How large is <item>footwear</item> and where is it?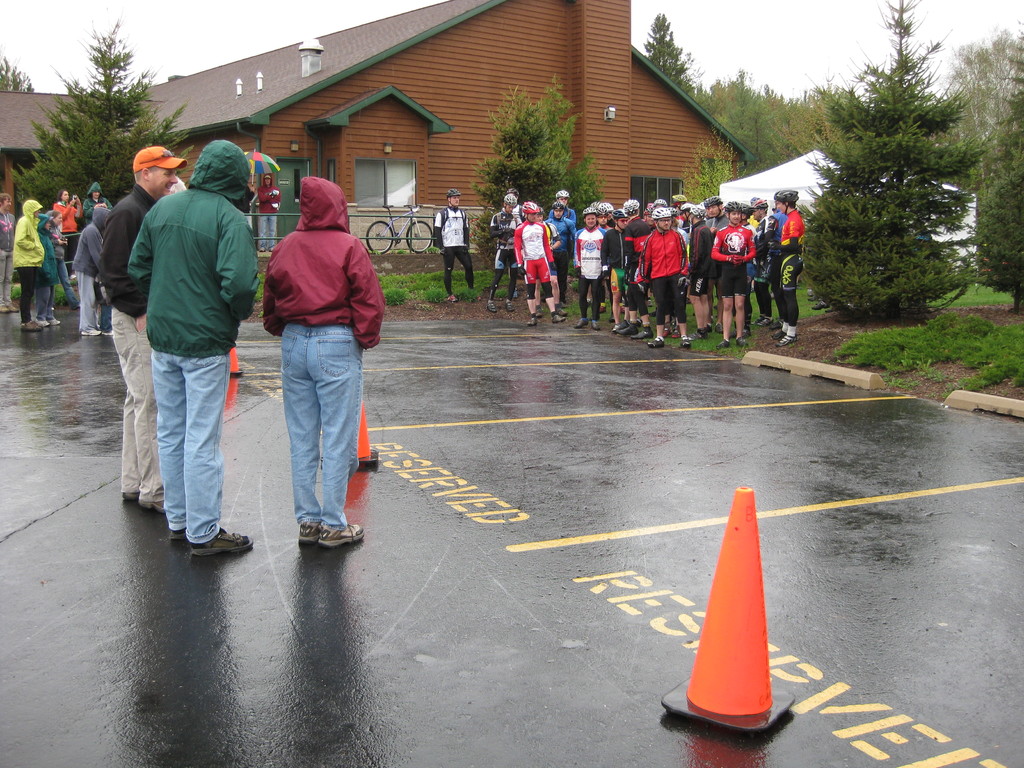
Bounding box: [758,316,771,326].
